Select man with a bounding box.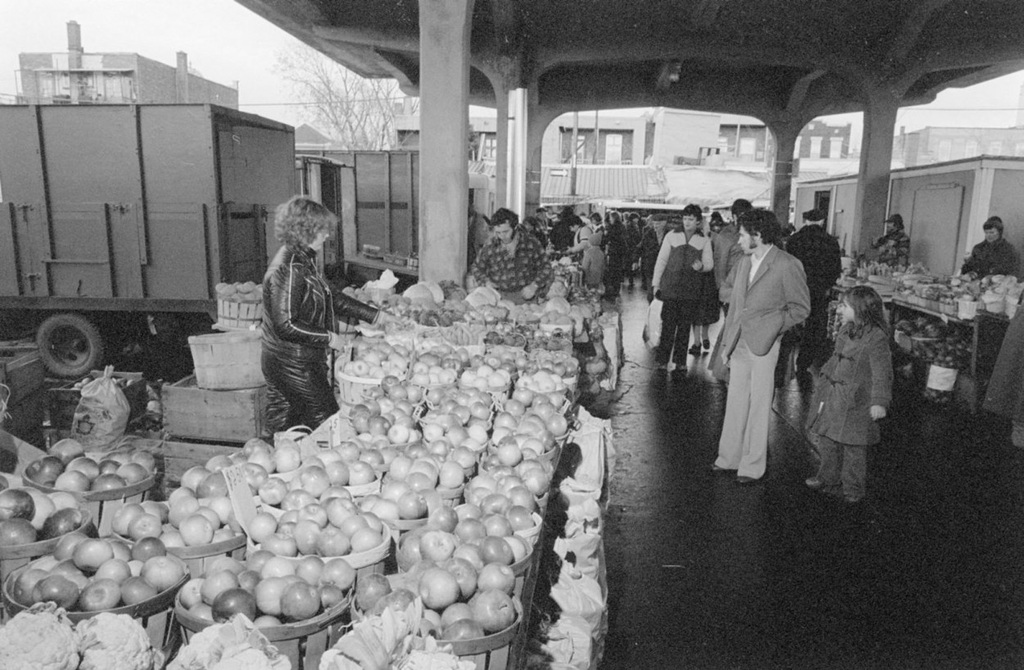
[962,214,1019,277].
